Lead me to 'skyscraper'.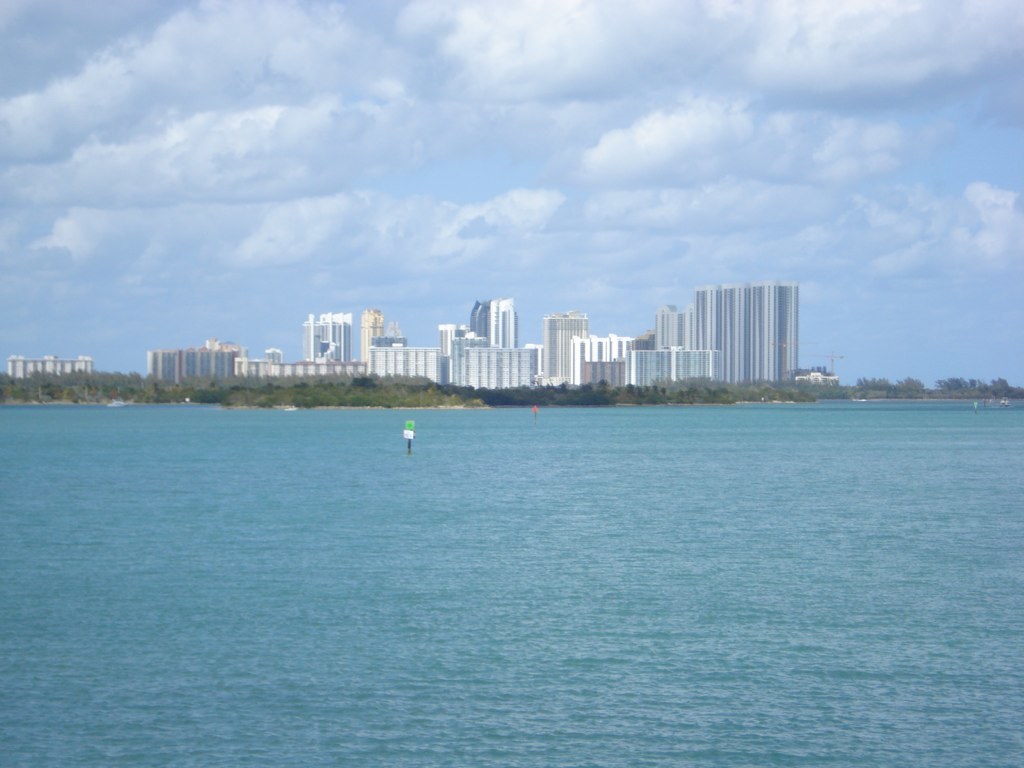
Lead to left=5, top=357, right=99, bottom=383.
